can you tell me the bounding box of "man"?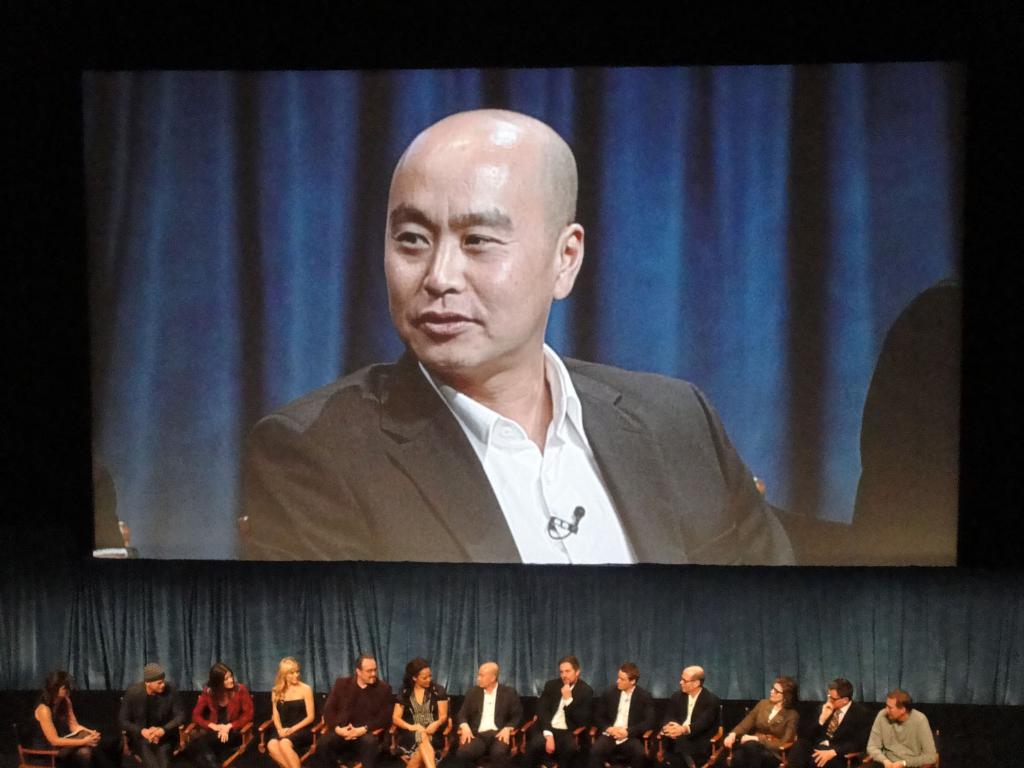
(left=321, top=650, right=392, bottom=767).
